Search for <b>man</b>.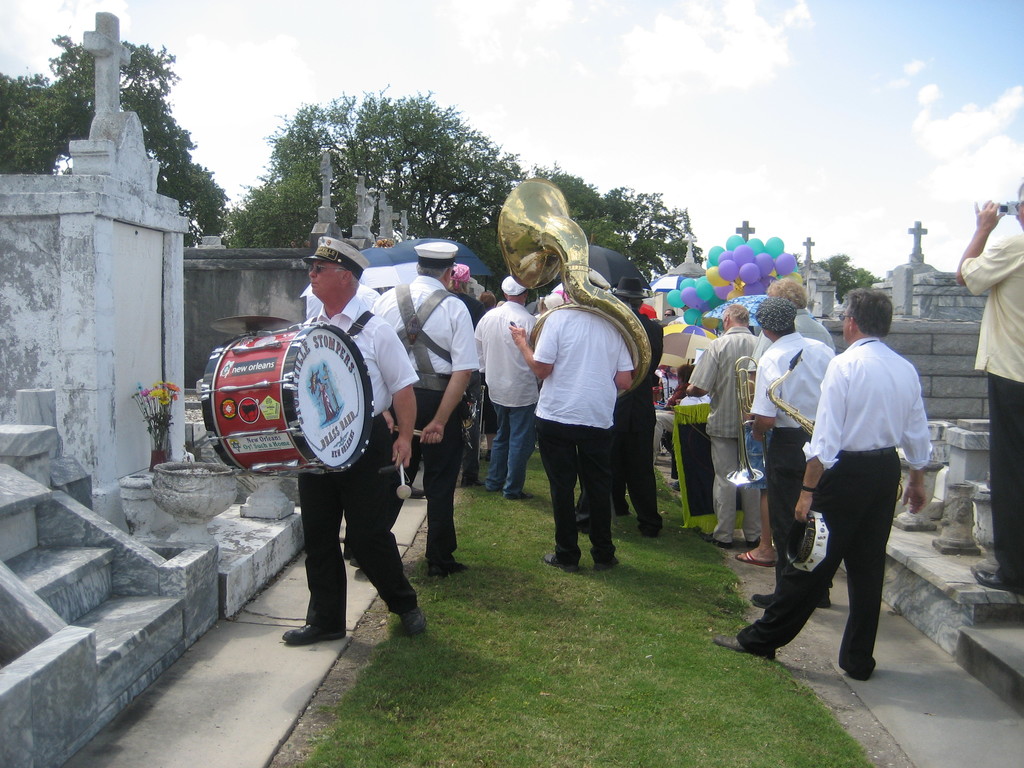
Found at left=682, top=303, right=759, bottom=554.
